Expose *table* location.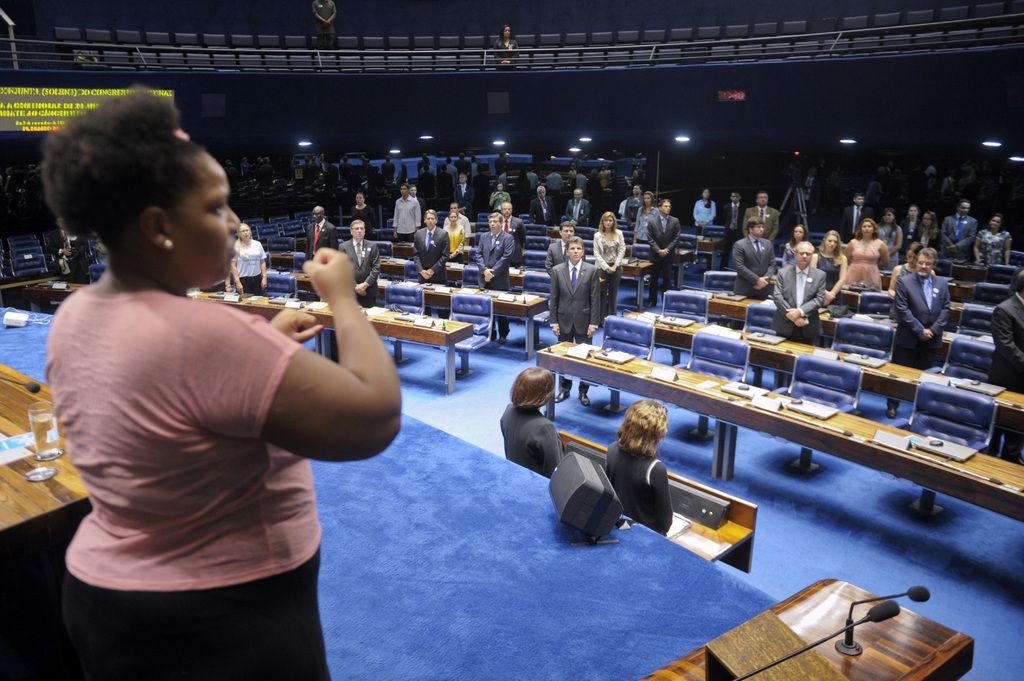
Exposed at crop(624, 308, 1023, 433).
